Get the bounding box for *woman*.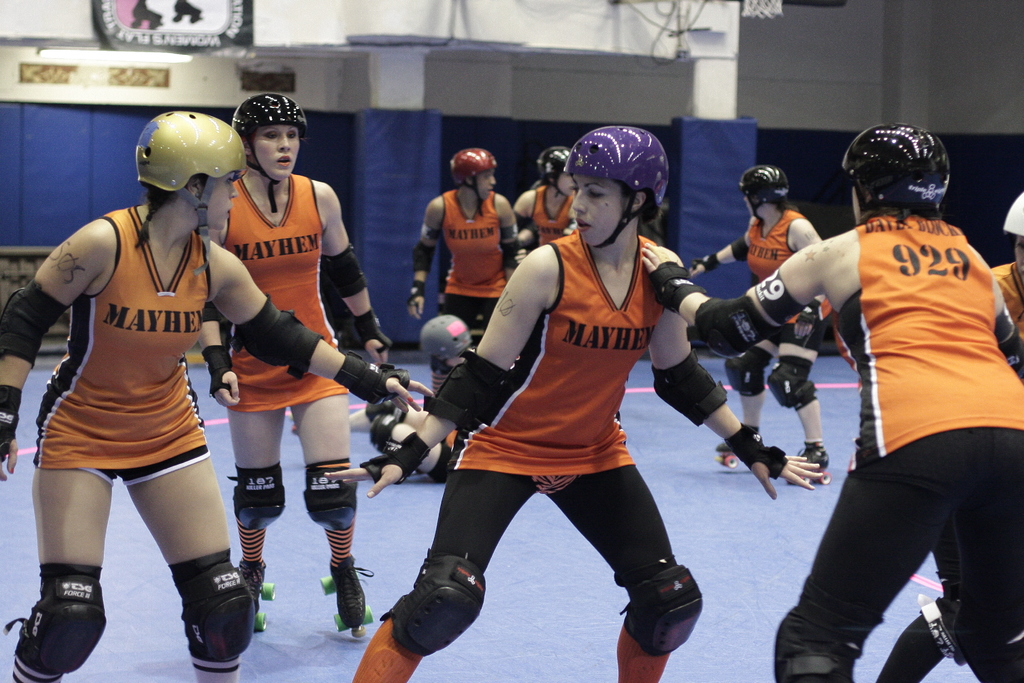
bbox(0, 115, 440, 682).
